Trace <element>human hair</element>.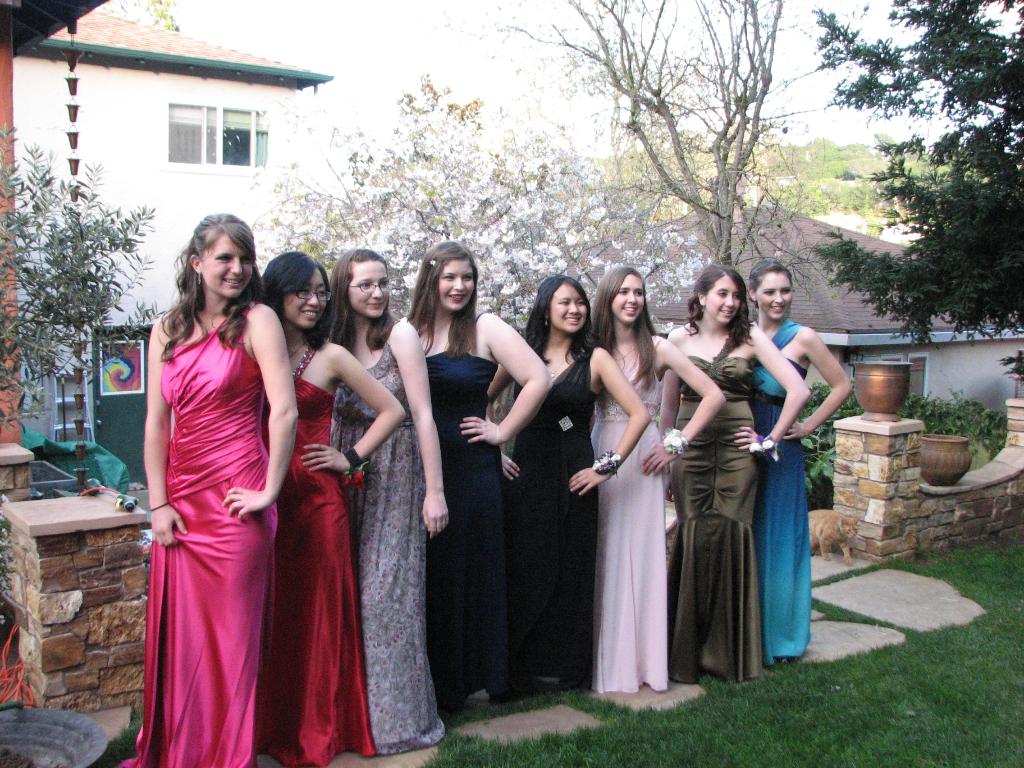
Traced to (409,242,479,350).
